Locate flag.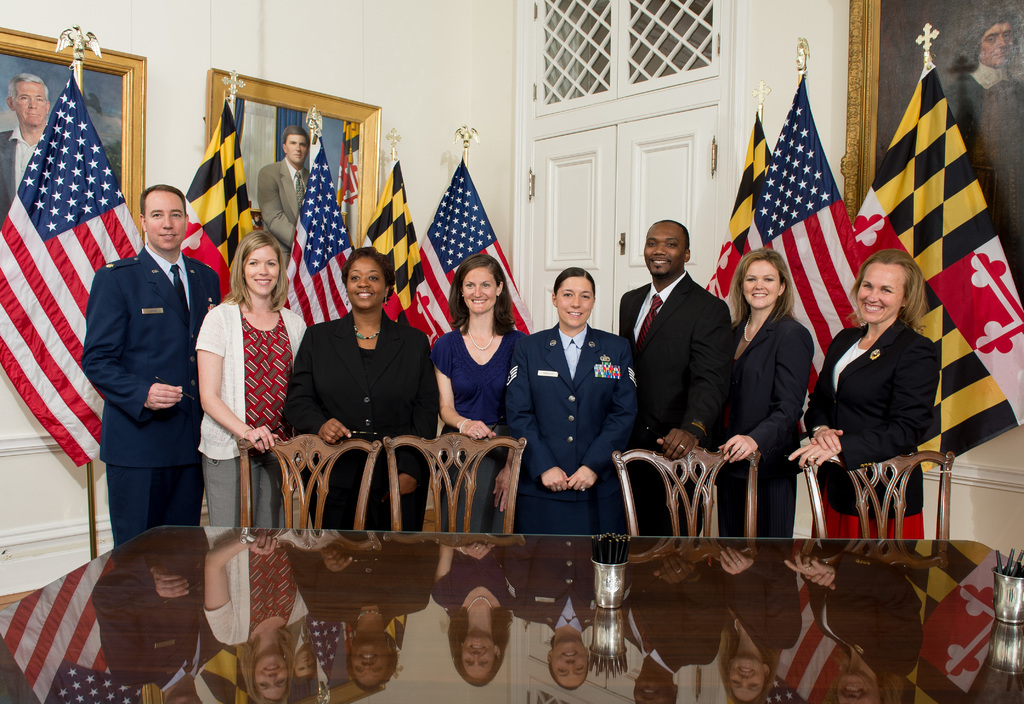
Bounding box: 840/72/1021/462.
